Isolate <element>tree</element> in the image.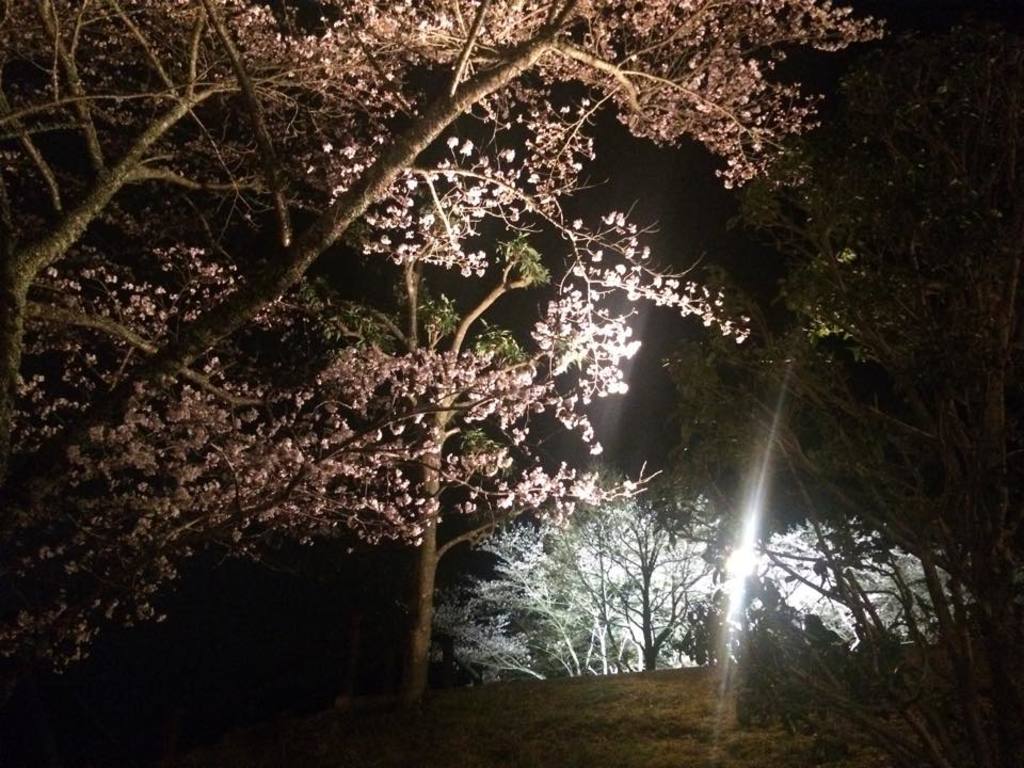
Isolated region: 316:191:589:718.
